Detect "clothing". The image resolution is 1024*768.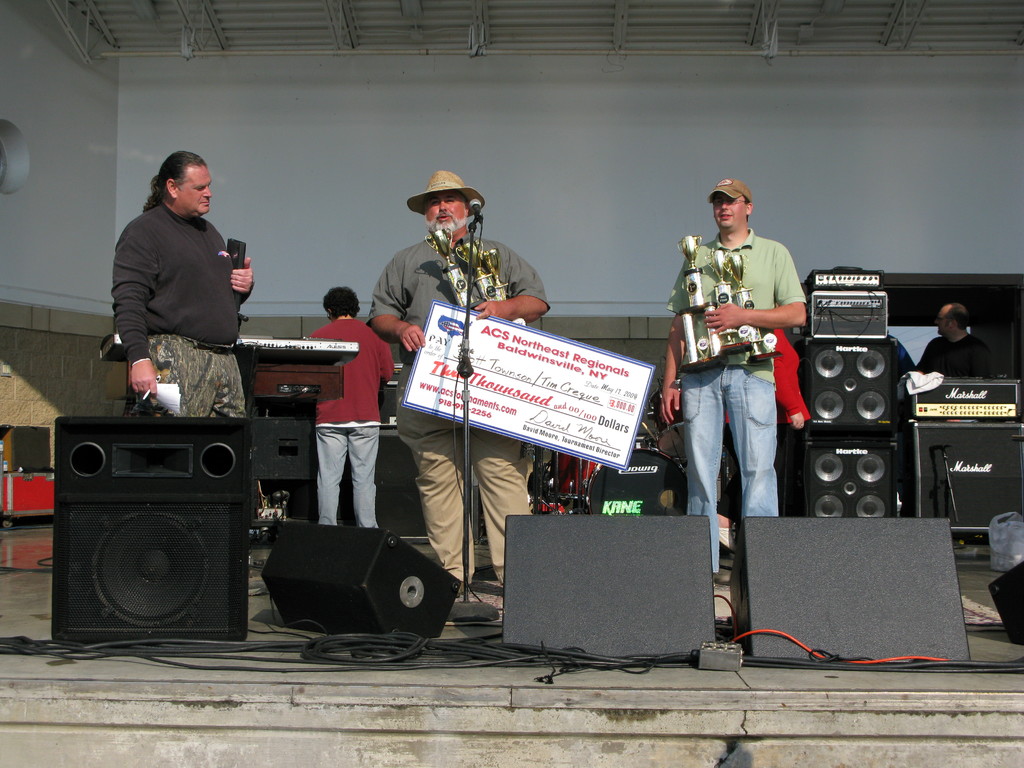
region(116, 196, 268, 551).
